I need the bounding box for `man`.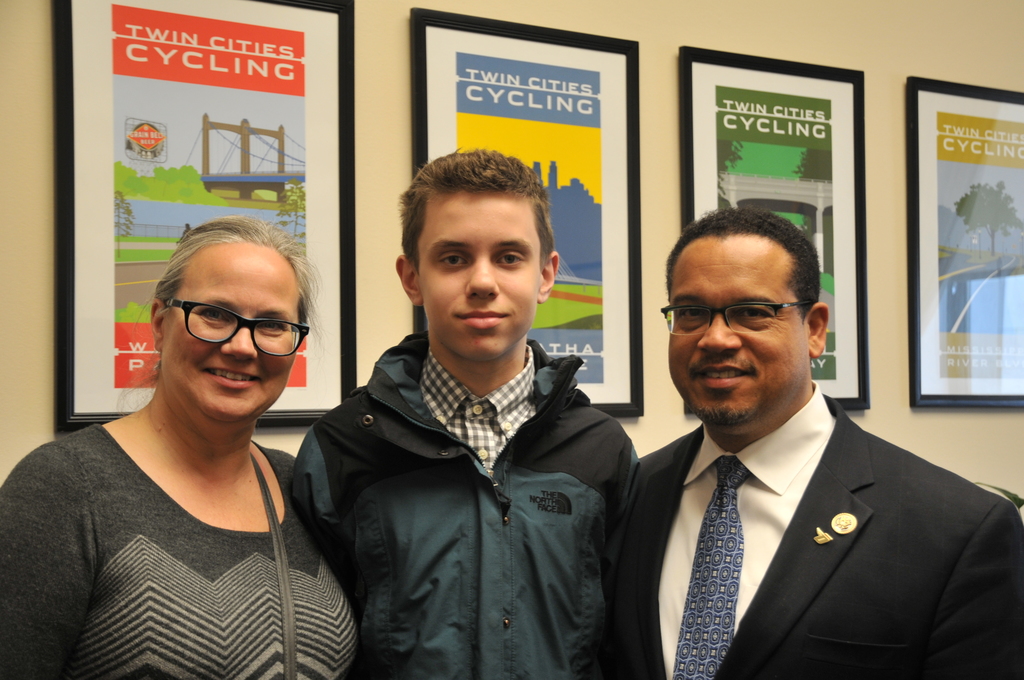
Here it is: (604,239,1006,679).
